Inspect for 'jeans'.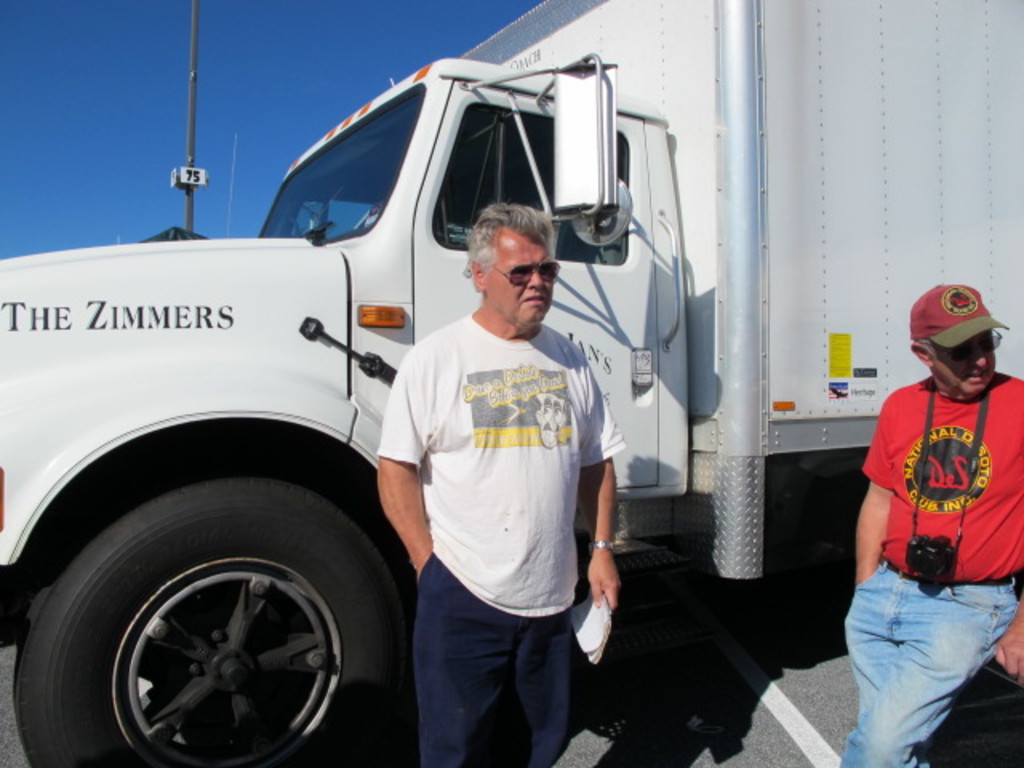
Inspection: 826/534/1013/757.
